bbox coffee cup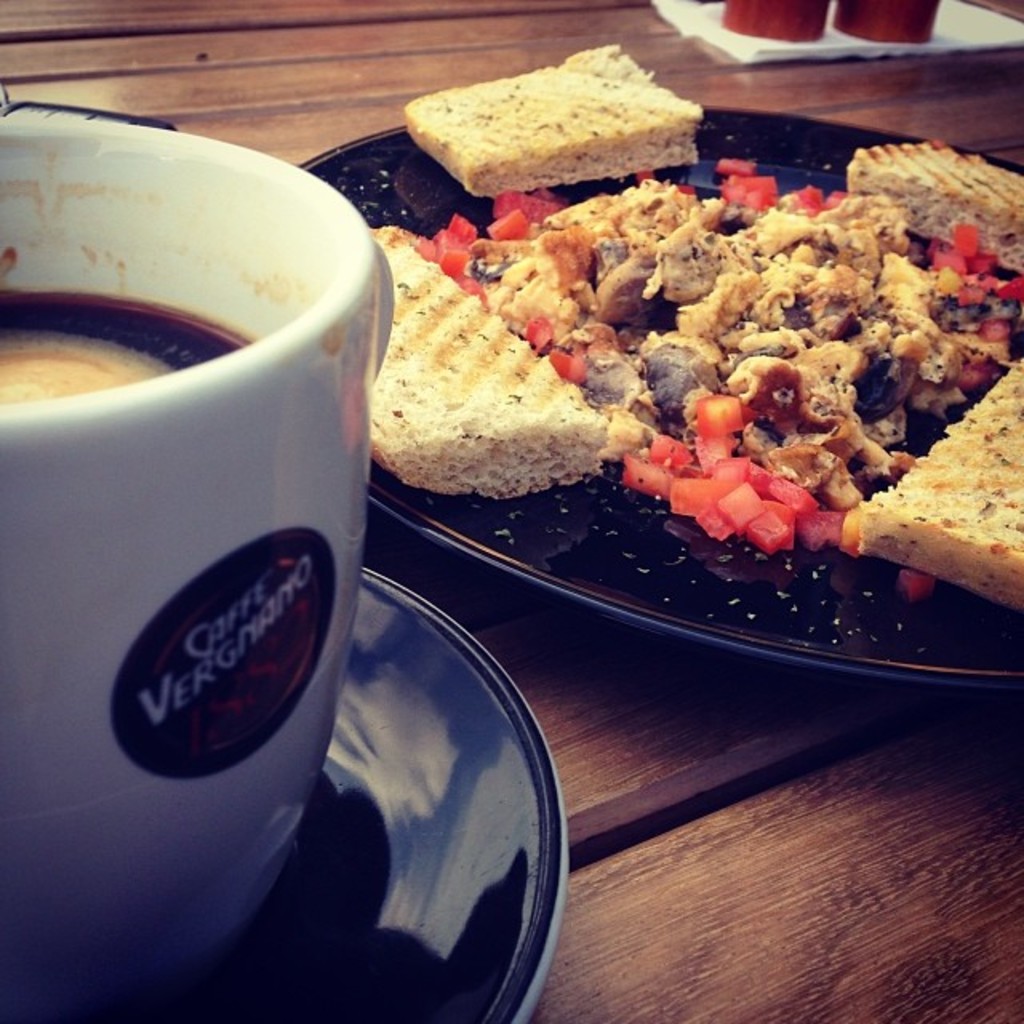
2/88/381/992
